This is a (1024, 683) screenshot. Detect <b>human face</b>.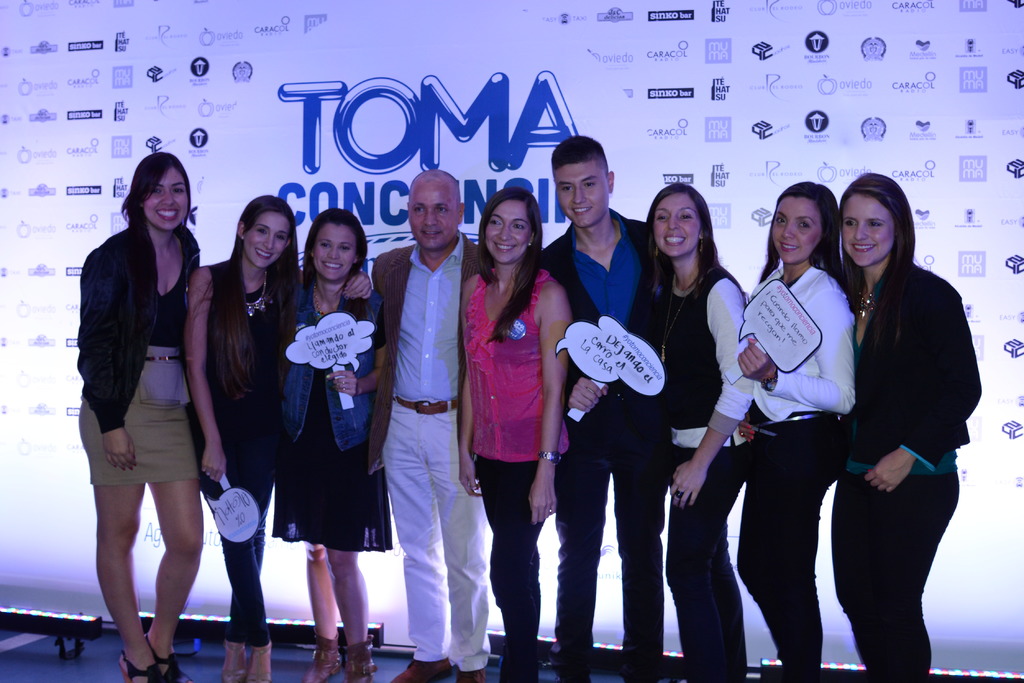
[left=241, top=210, right=287, bottom=266].
